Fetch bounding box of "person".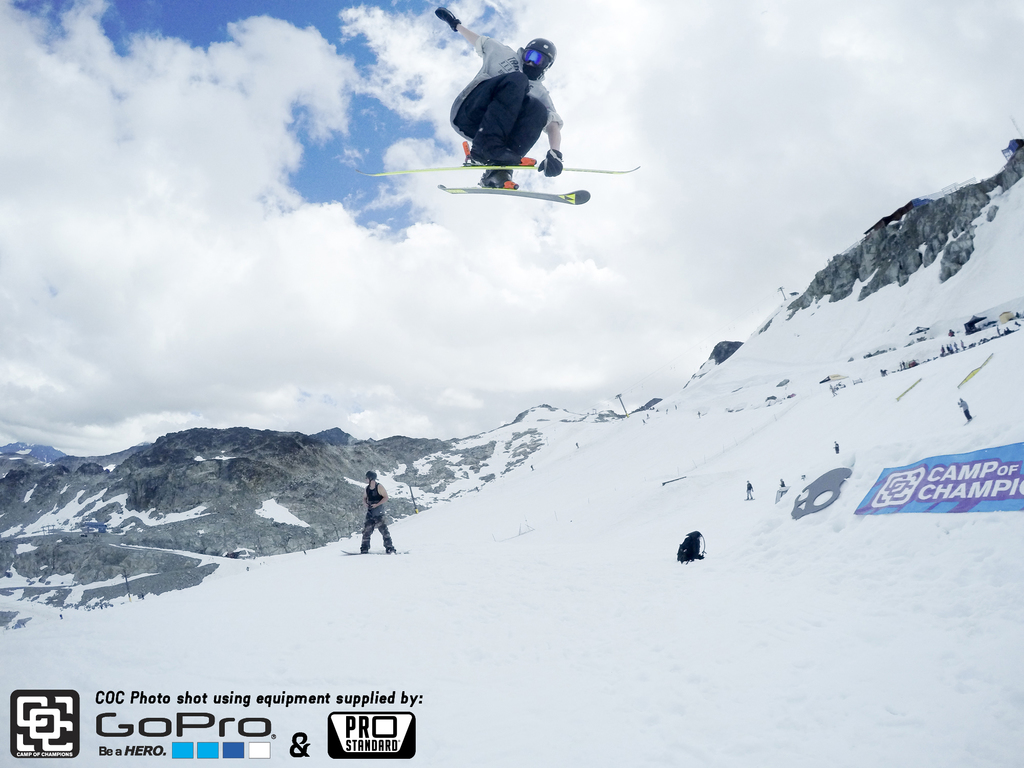
Bbox: x1=528 y1=463 x2=538 y2=472.
